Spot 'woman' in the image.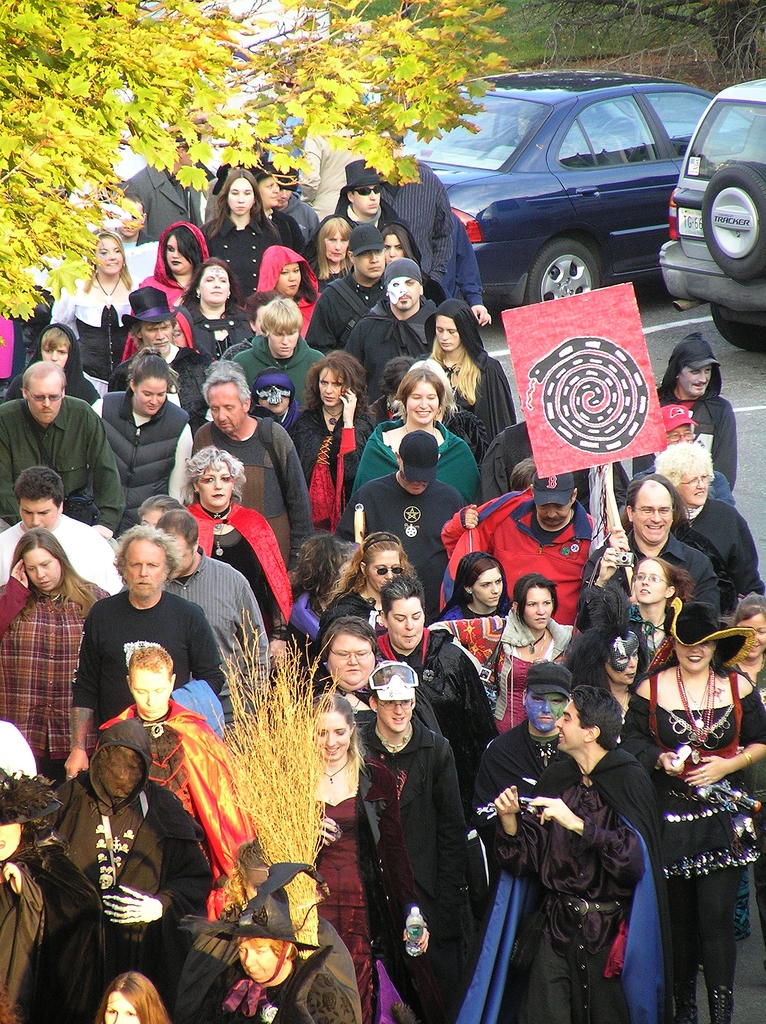
'woman' found at crop(50, 225, 141, 375).
